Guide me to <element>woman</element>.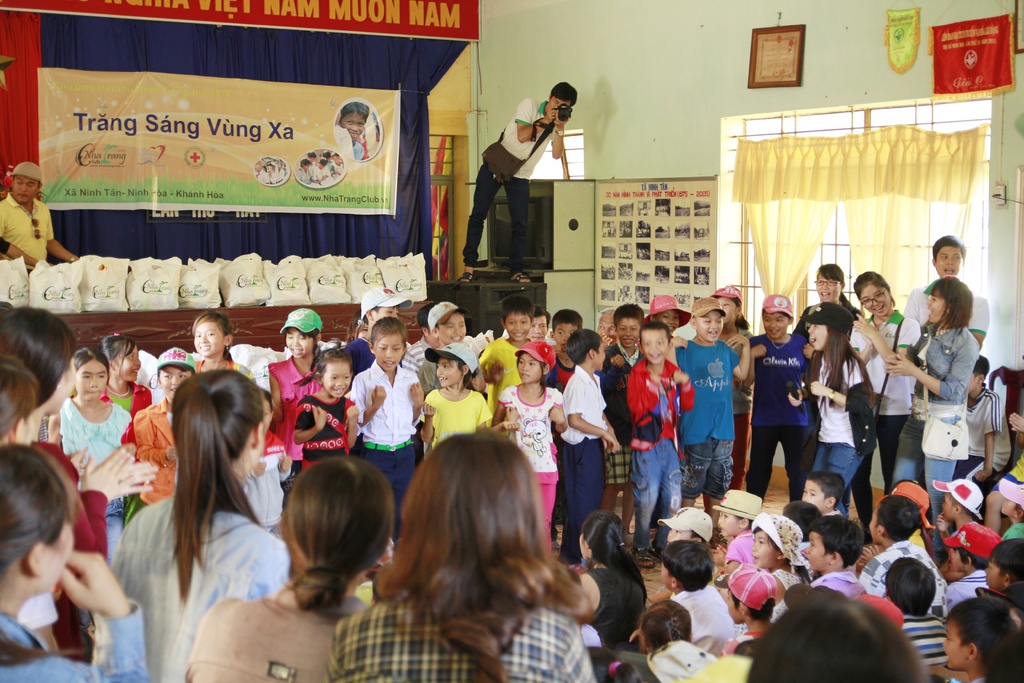
Guidance: 177/450/399/682.
